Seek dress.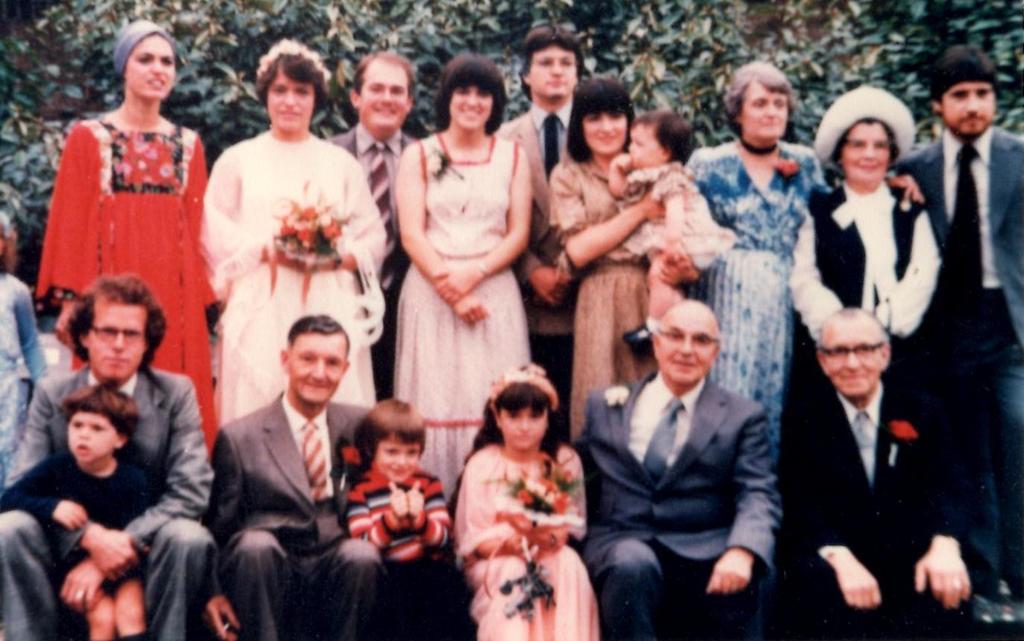
locate(36, 115, 207, 452).
